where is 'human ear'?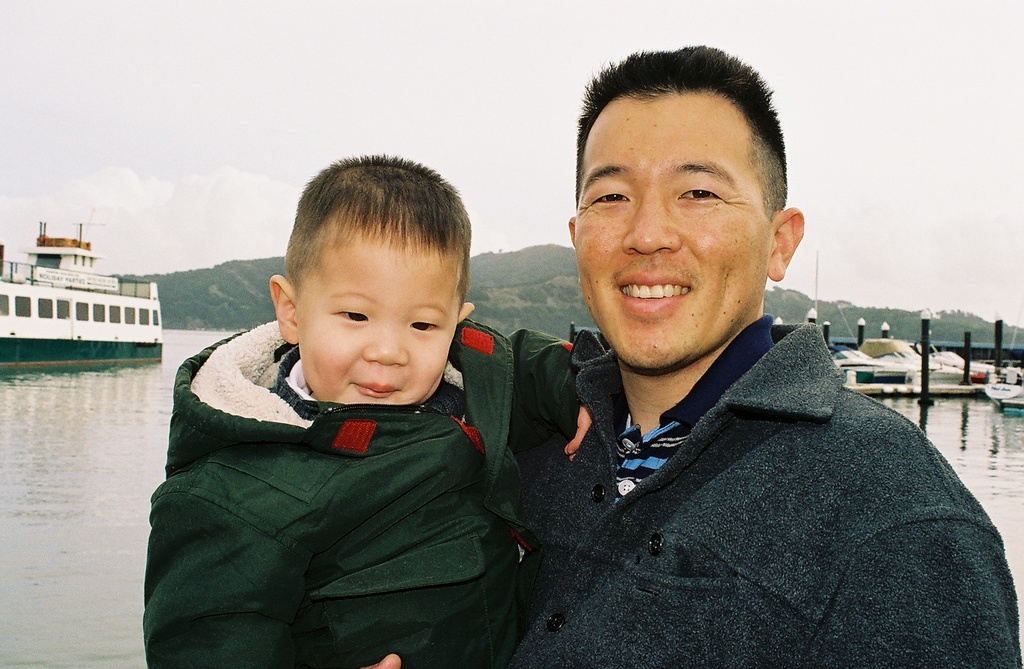
[768,206,802,280].
